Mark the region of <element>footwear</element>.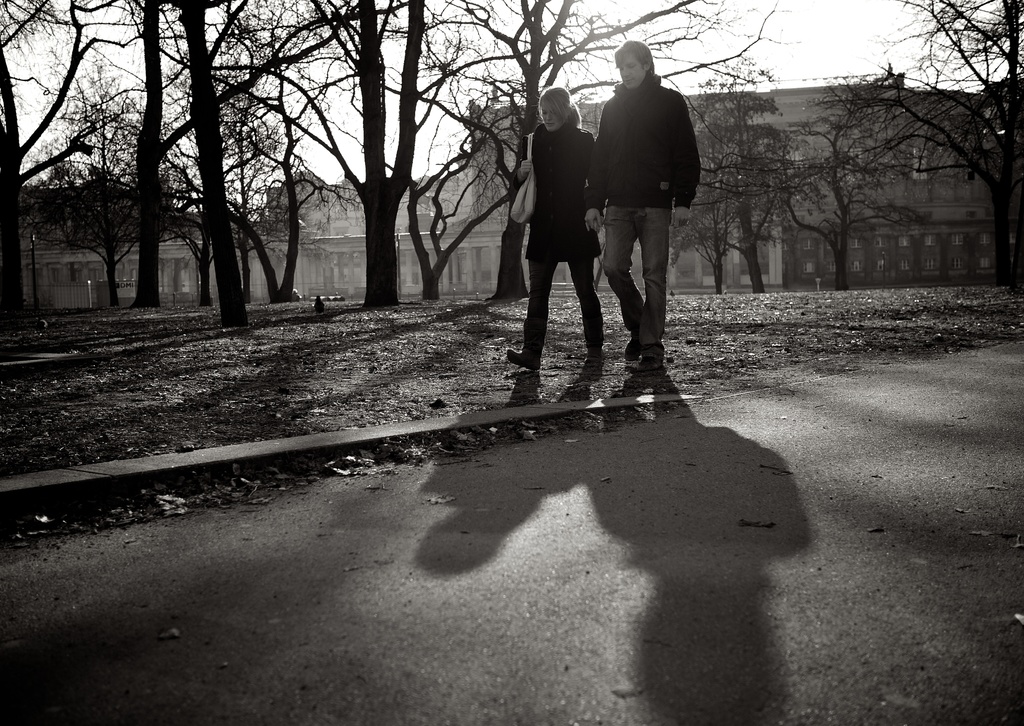
Region: BBox(502, 344, 537, 370).
